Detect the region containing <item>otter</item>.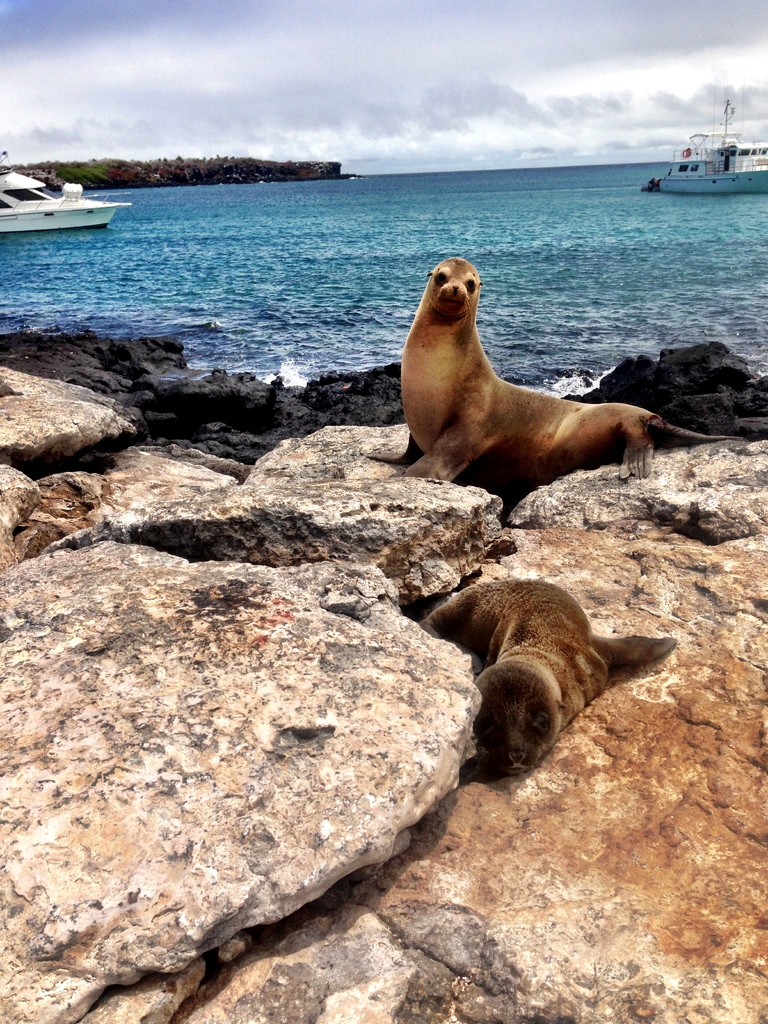
detection(389, 250, 724, 505).
